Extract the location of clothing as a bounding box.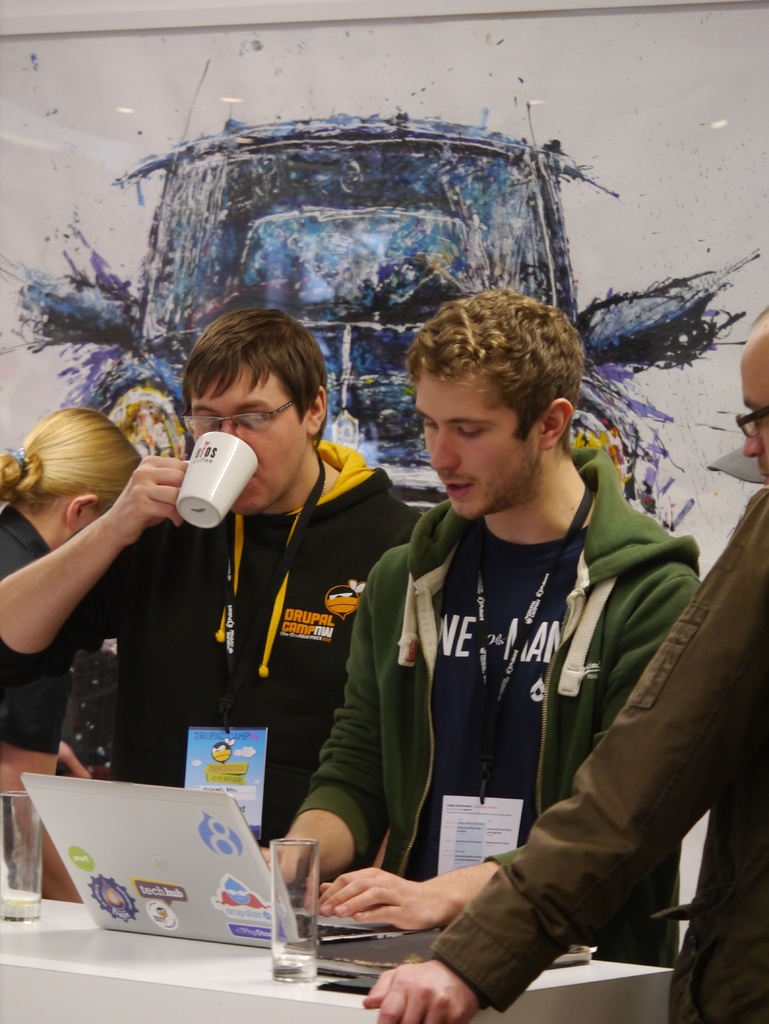
(x1=101, y1=428, x2=423, y2=853).
